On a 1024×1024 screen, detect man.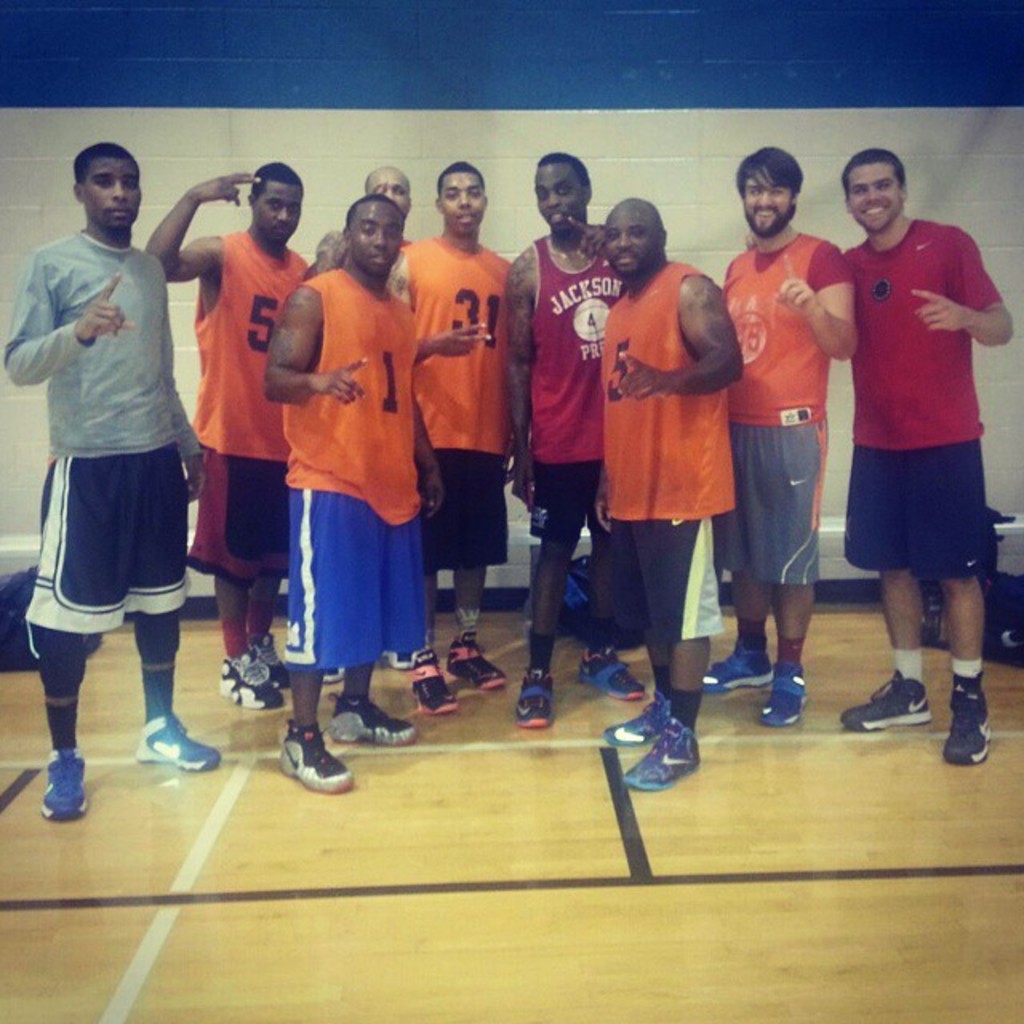
BBox(149, 163, 312, 710).
